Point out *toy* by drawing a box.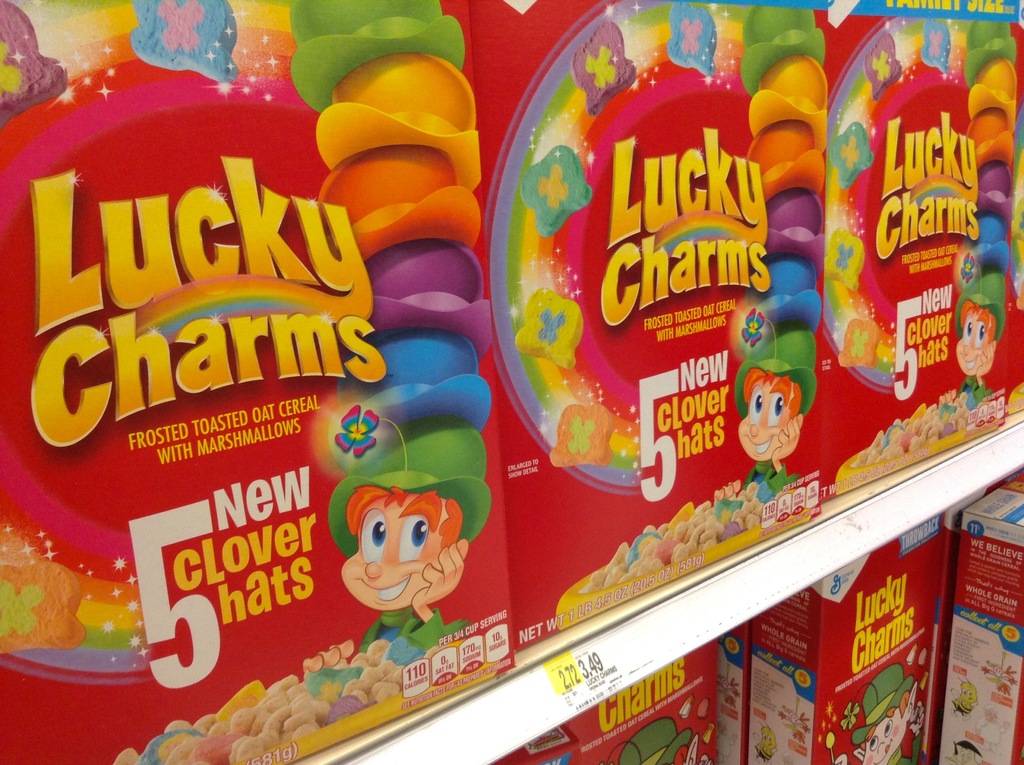
select_region(951, 17, 1002, 419).
